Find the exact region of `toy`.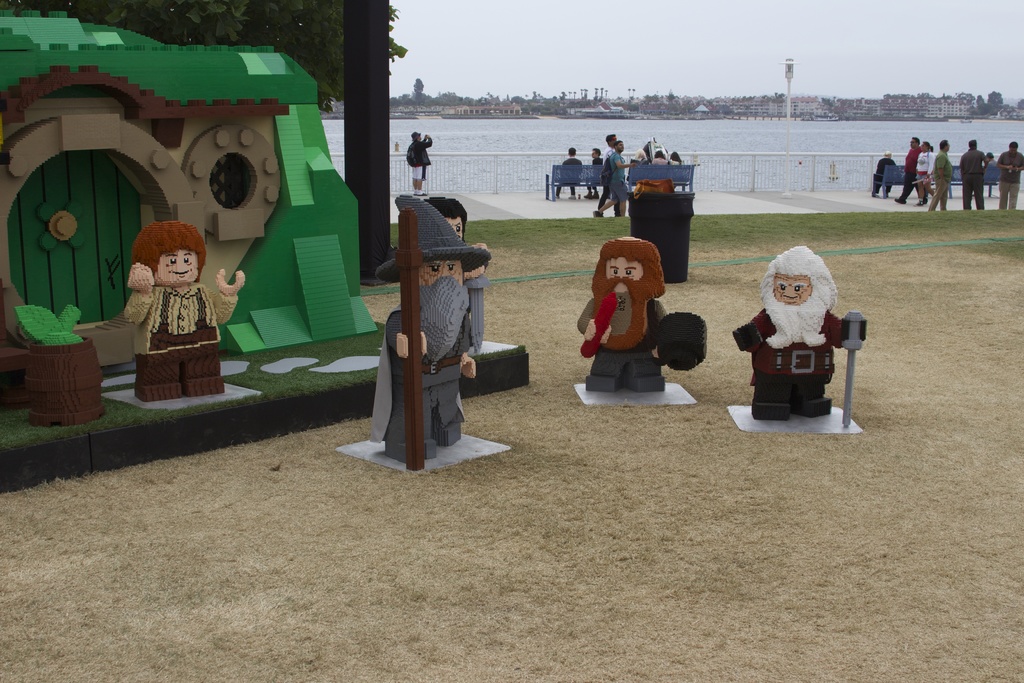
Exact region: locate(376, 194, 484, 409).
